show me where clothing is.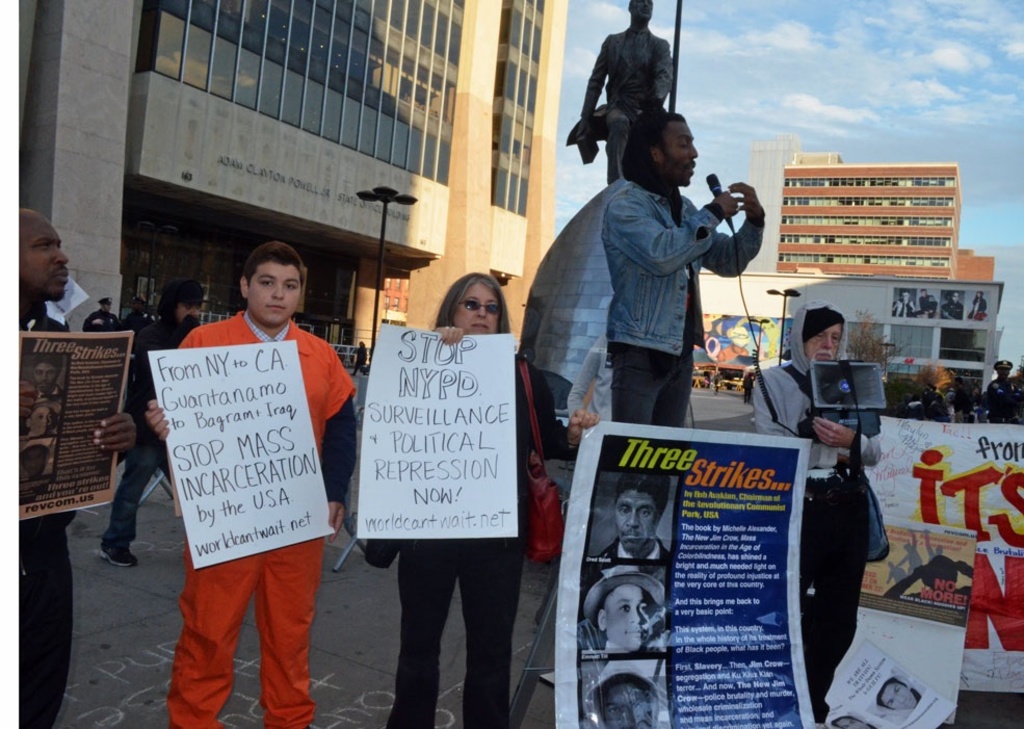
clothing is at bbox=(541, 120, 765, 448).
